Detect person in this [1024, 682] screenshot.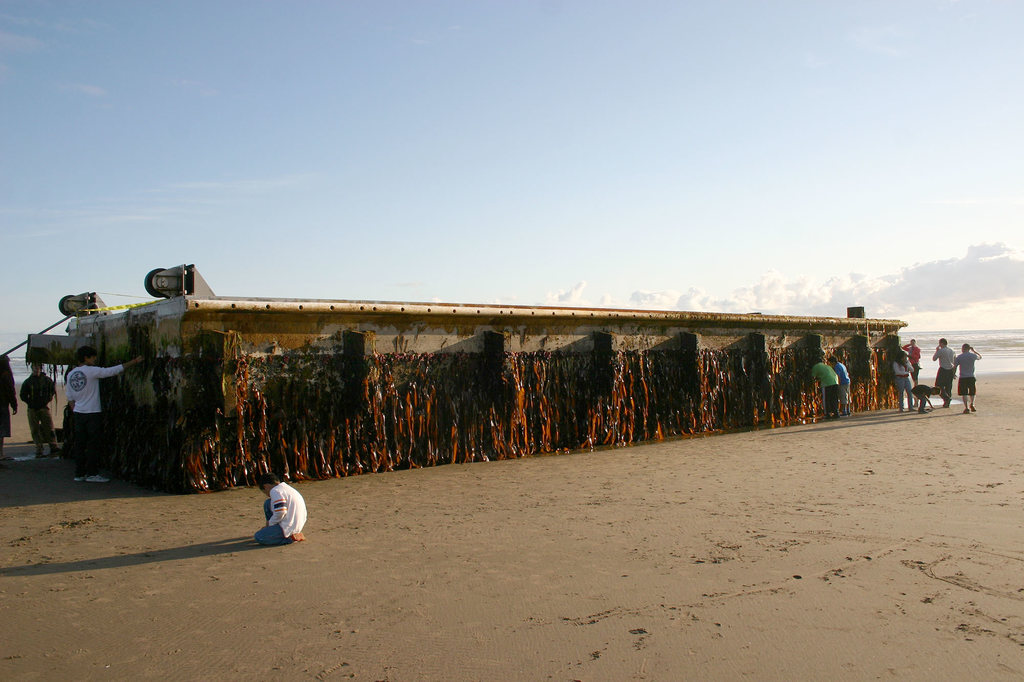
Detection: 259:475:308:562.
